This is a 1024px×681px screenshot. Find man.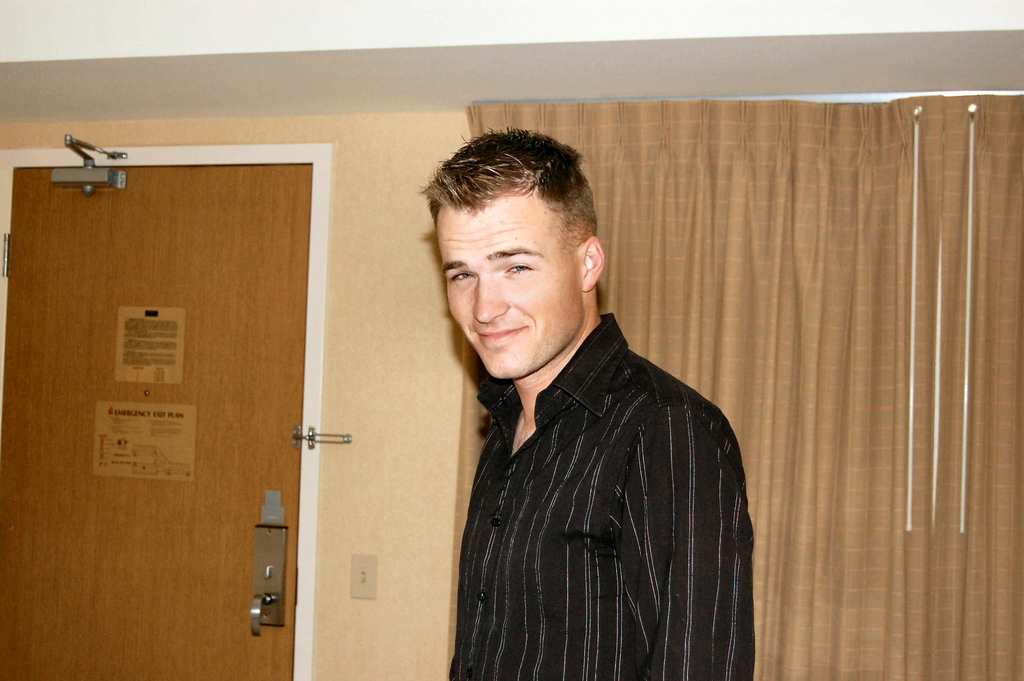
Bounding box: [415, 136, 769, 680].
